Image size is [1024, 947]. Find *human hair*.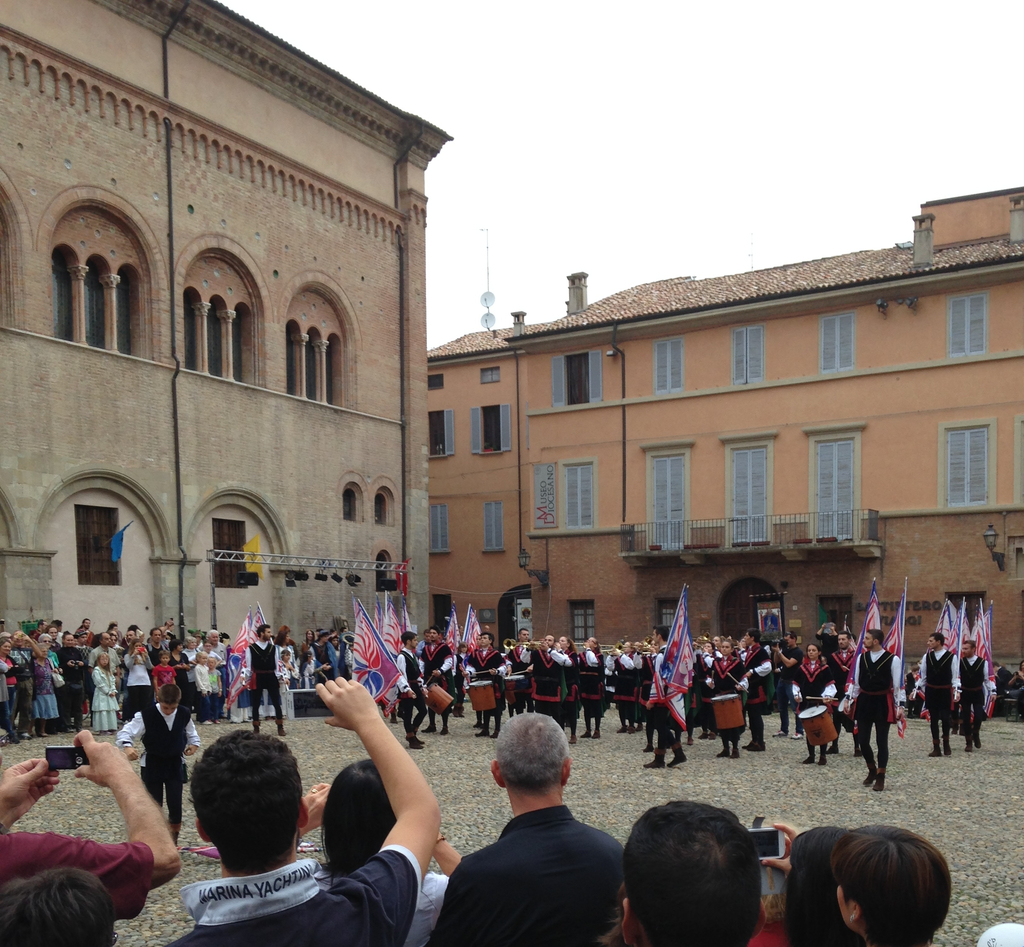
(722,638,733,653).
